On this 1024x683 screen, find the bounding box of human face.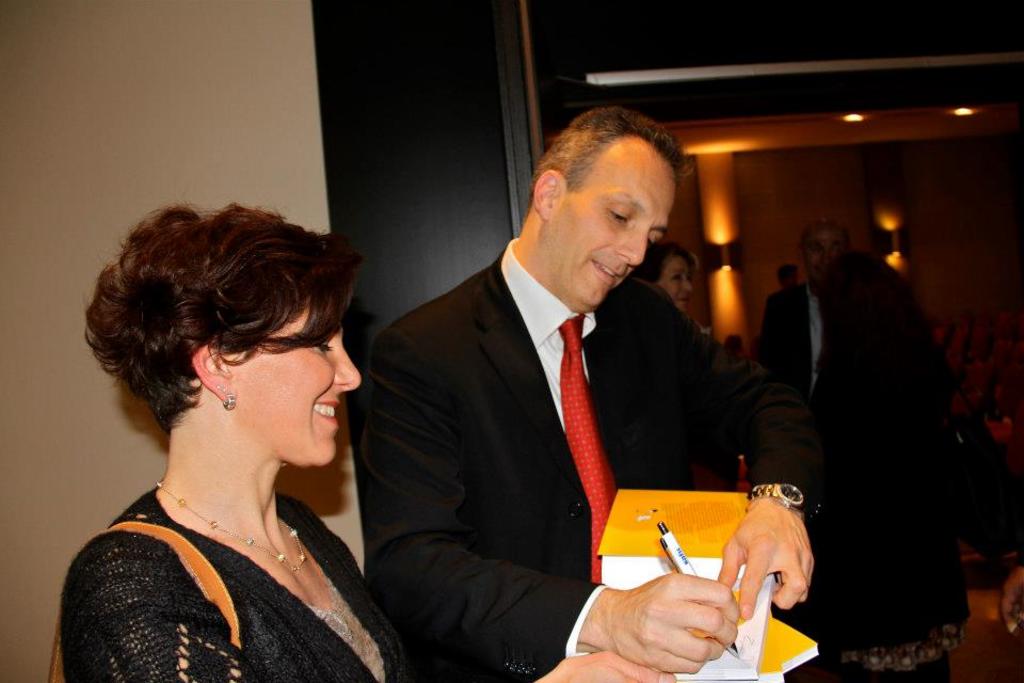
Bounding box: box=[553, 158, 678, 307].
